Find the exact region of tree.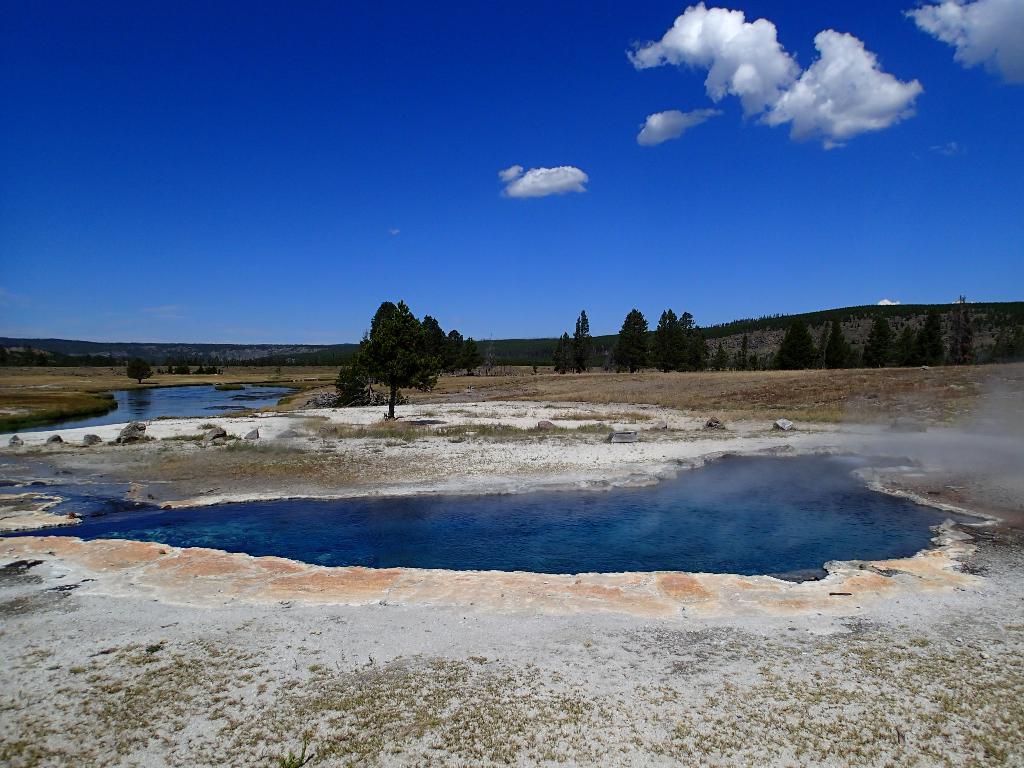
Exact region: box(196, 363, 217, 375).
